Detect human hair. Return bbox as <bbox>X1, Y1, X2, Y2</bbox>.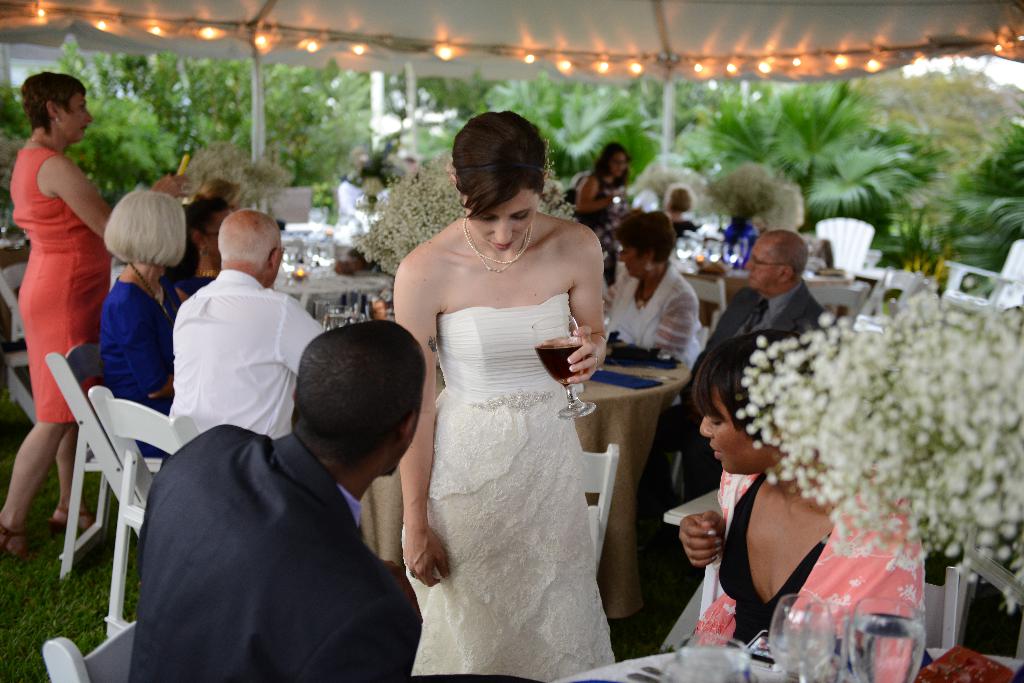
<bbox>758, 229, 810, 270</bbox>.
